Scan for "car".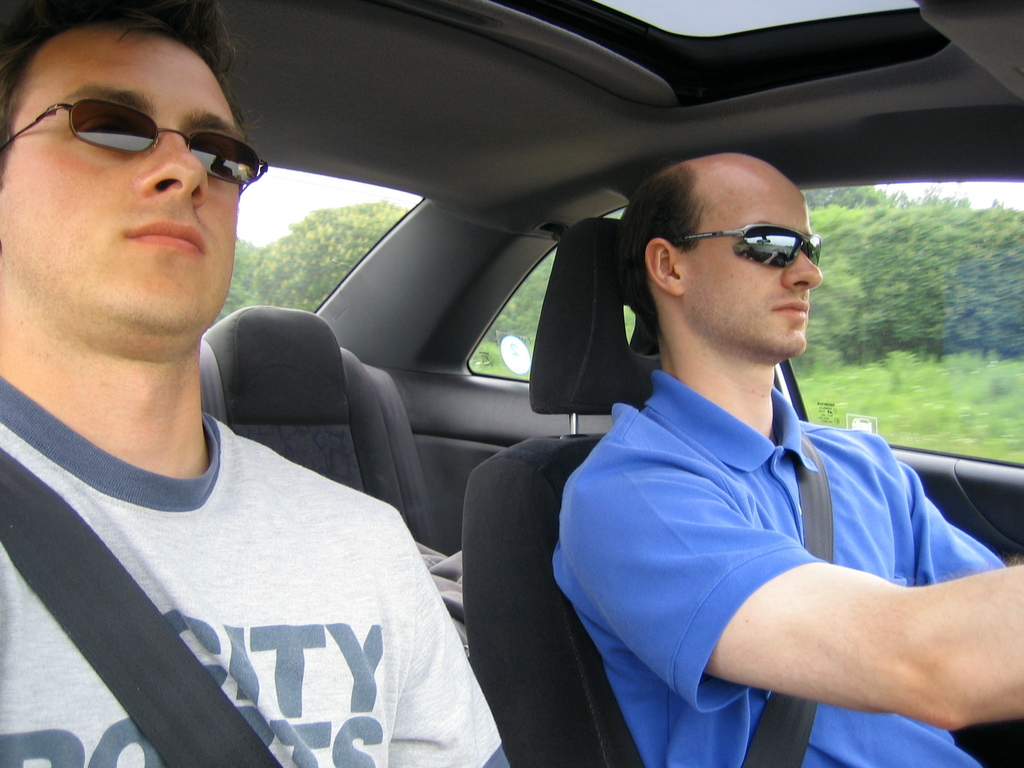
Scan result: region(4, 0, 1023, 767).
